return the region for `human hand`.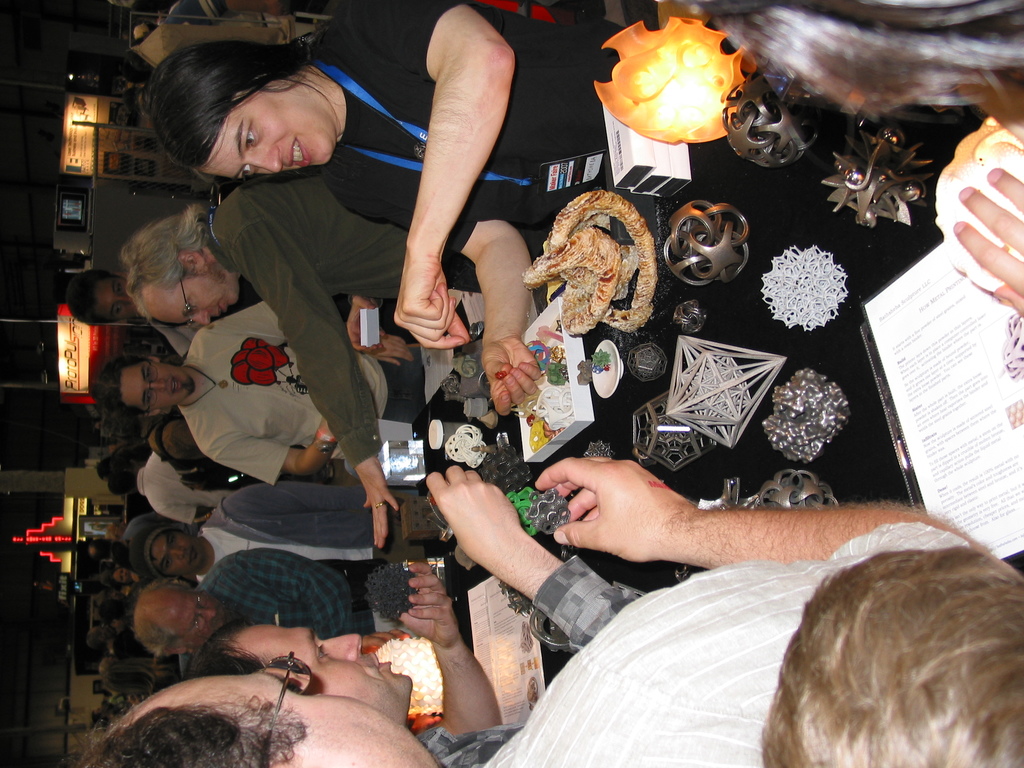
347, 296, 388, 353.
